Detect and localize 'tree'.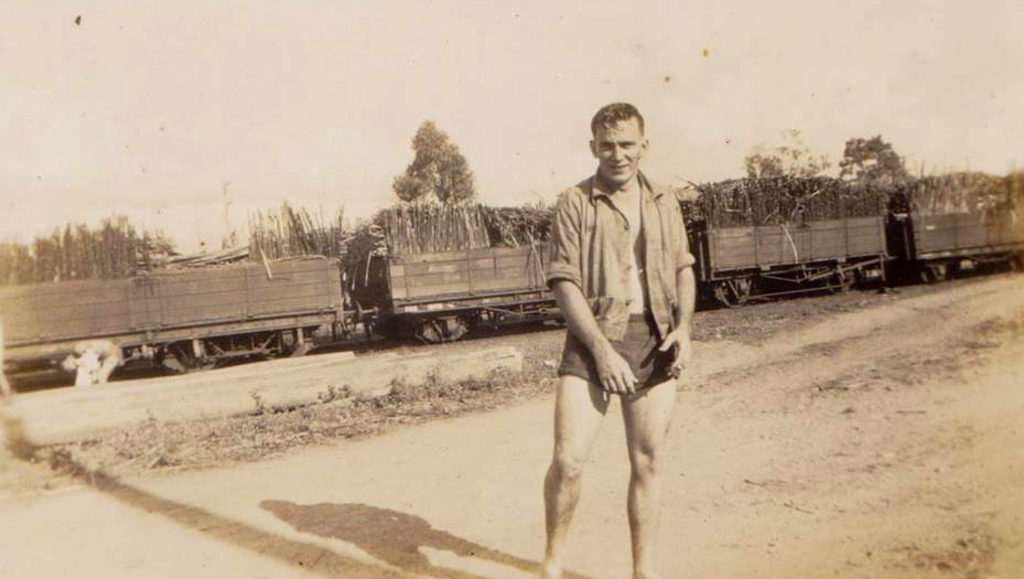
Localized at <region>382, 108, 485, 217</region>.
